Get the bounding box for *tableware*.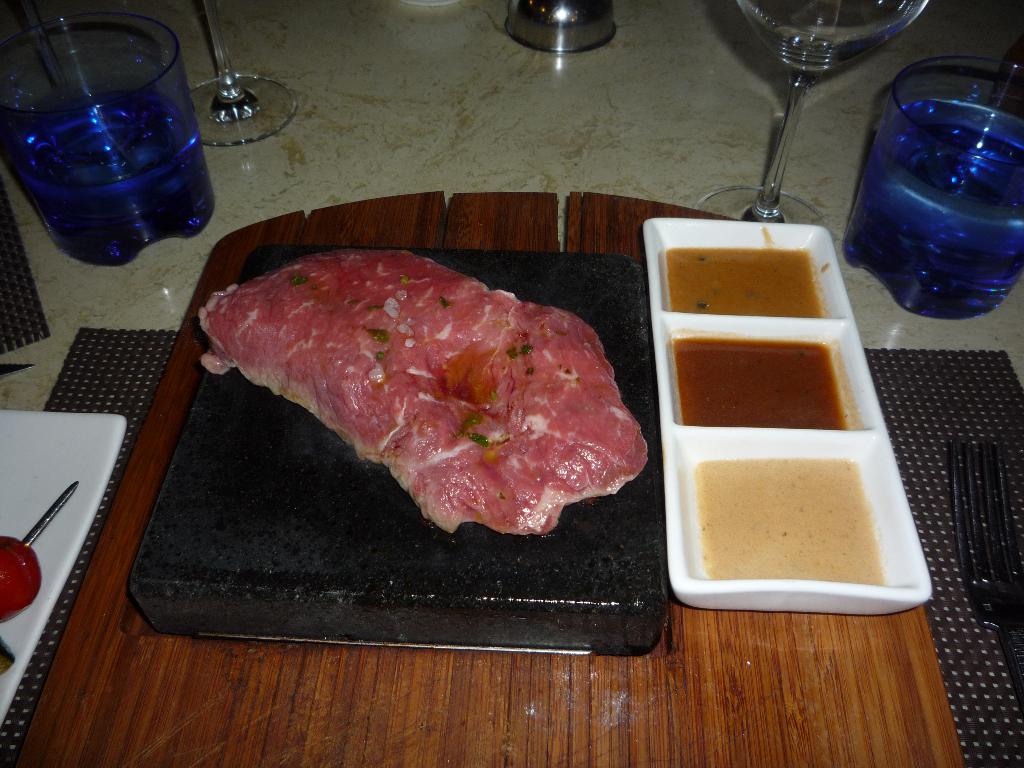
l=947, t=438, r=1023, b=728.
